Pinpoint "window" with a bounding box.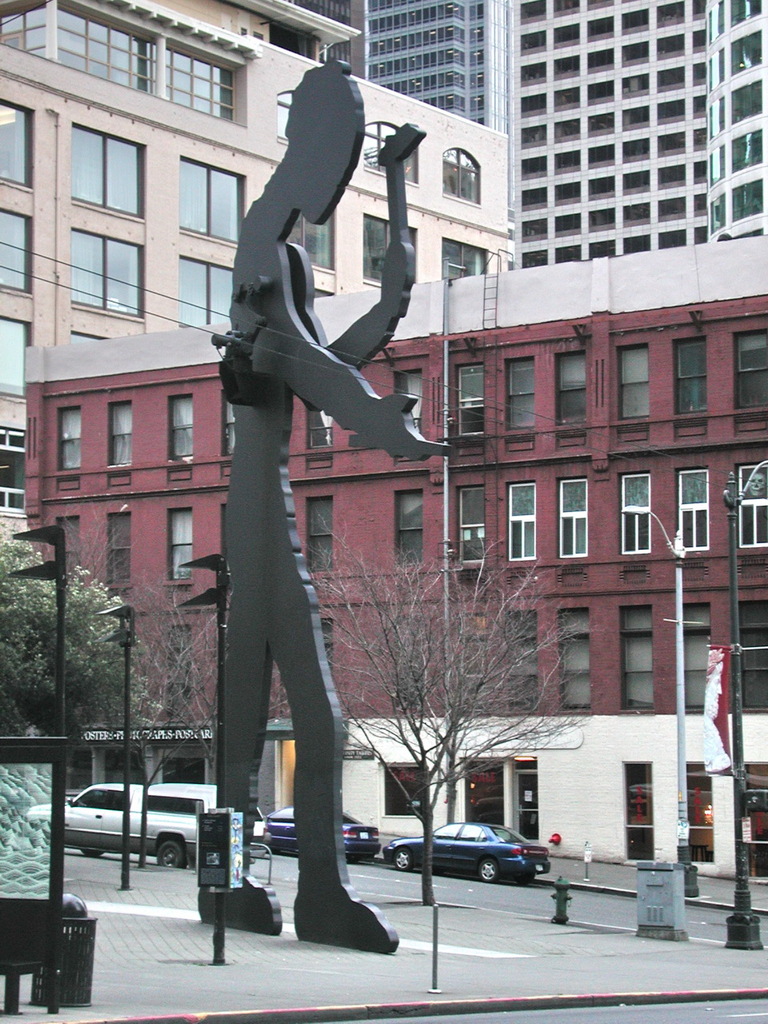
[left=513, top=757, right=536, bottom=838].
